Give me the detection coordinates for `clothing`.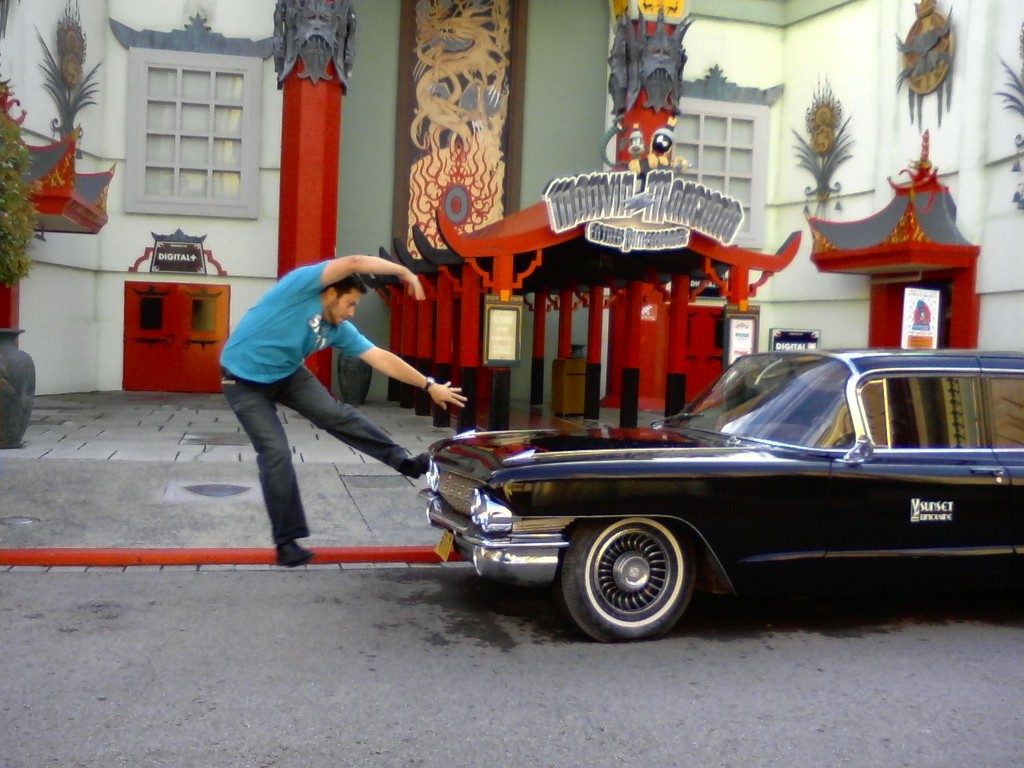
box(205, 215, 448, 538).
